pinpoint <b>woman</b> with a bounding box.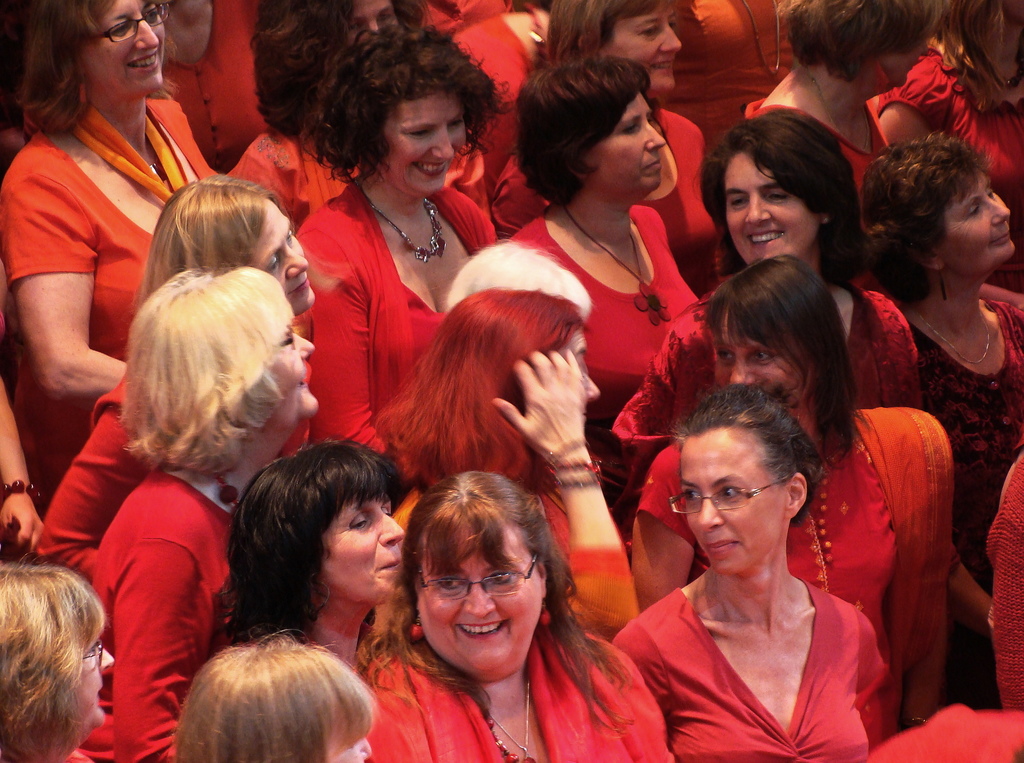
l=493, t=50, r=719, b=515.
